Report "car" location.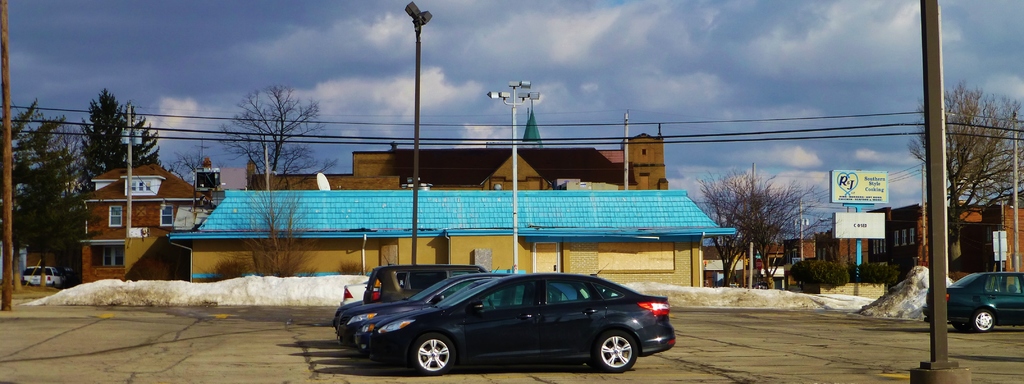
Report: Rect(921, 261, 1023, 332).
